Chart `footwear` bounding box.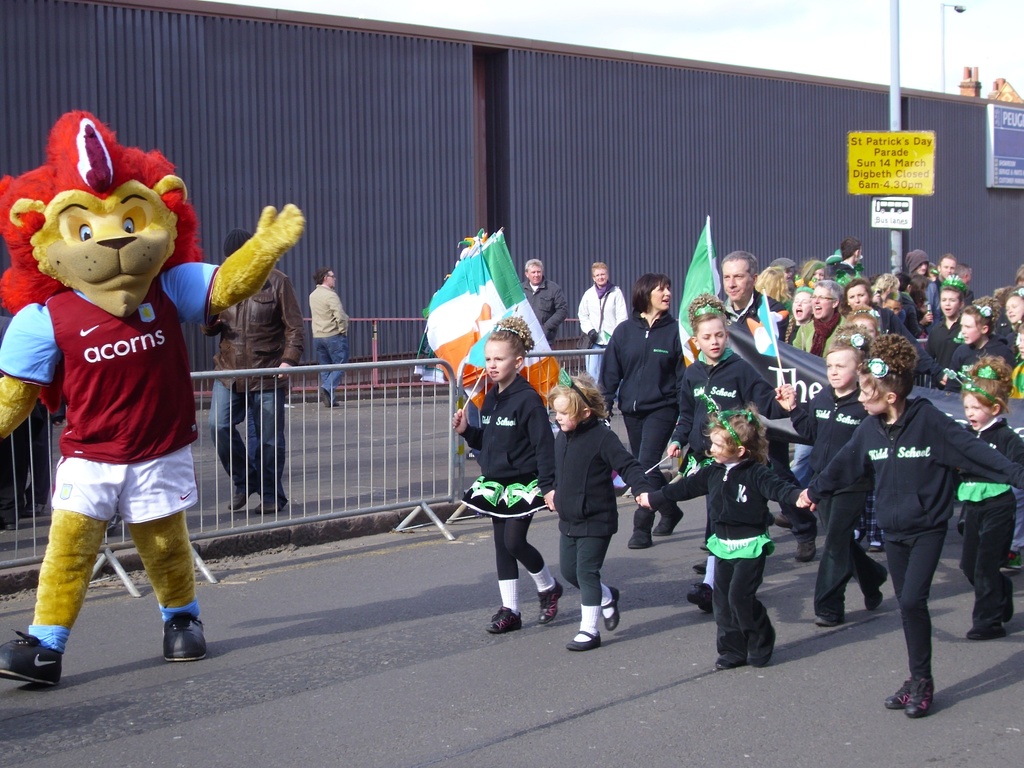
Charted: <bbox>166, 613, 205, 660</bbox>.
